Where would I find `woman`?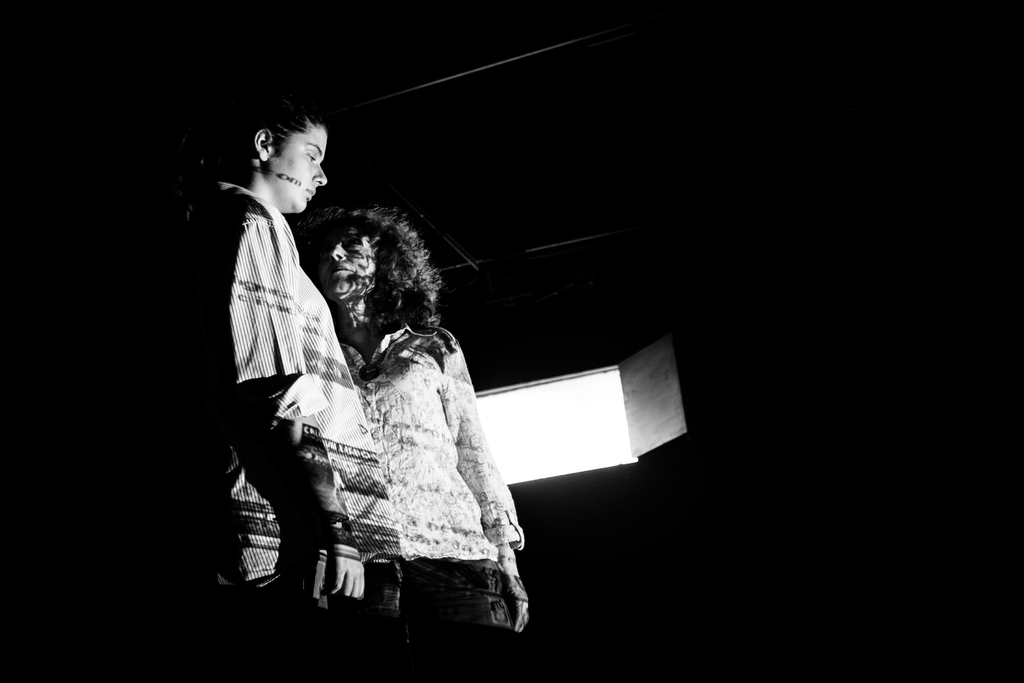
At [302,199,531,673].
